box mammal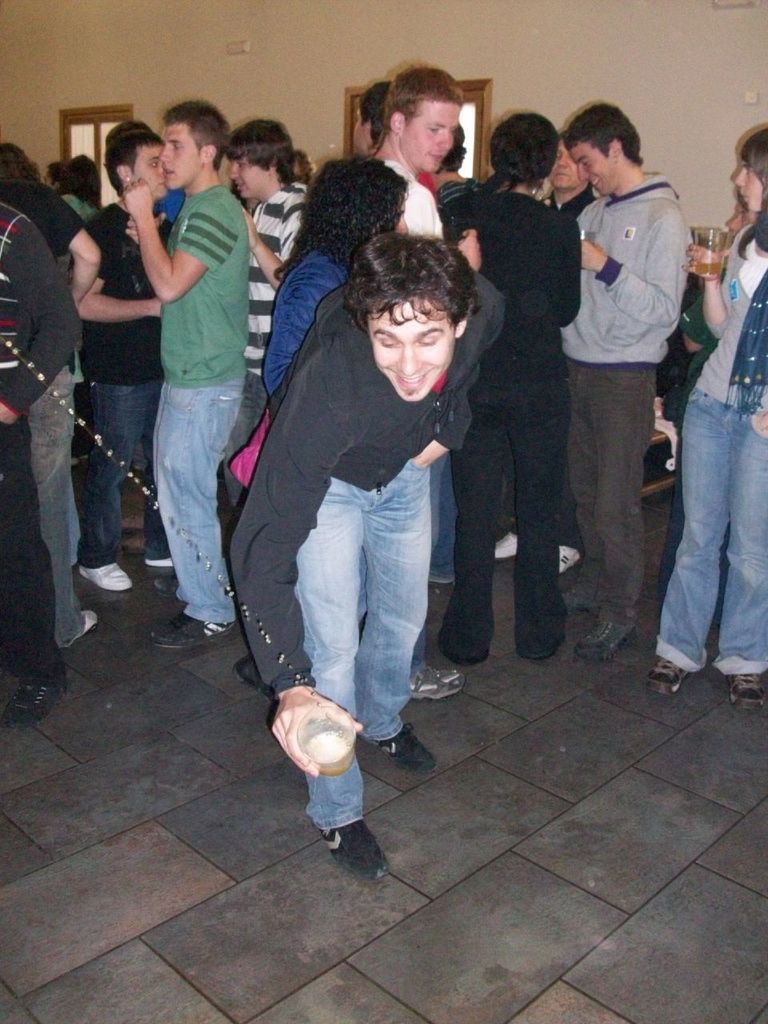
pyautogui.locateOnScreen(549, 116, 594, 218)
